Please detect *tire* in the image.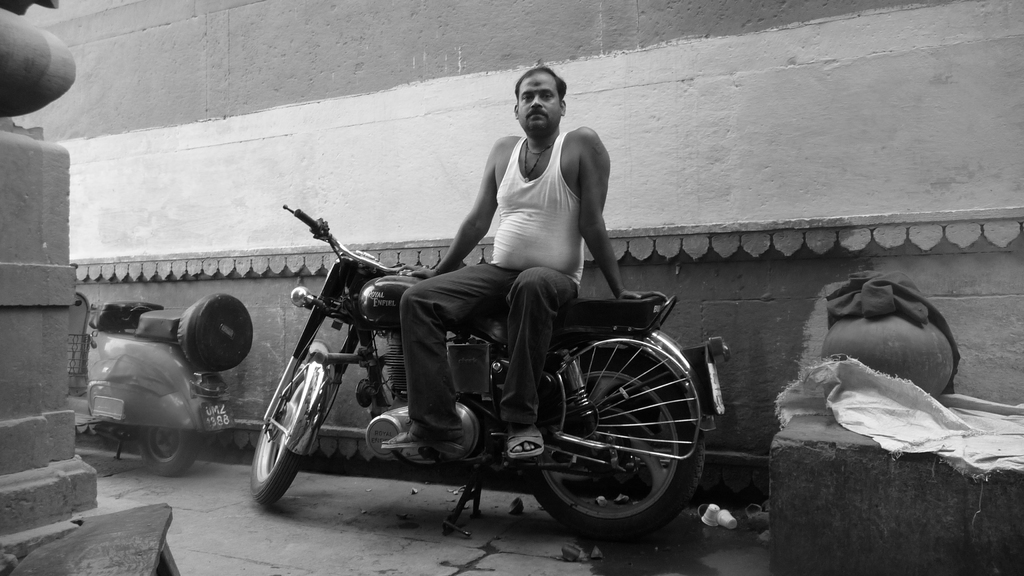
crop(253, 352, 306, 504).
